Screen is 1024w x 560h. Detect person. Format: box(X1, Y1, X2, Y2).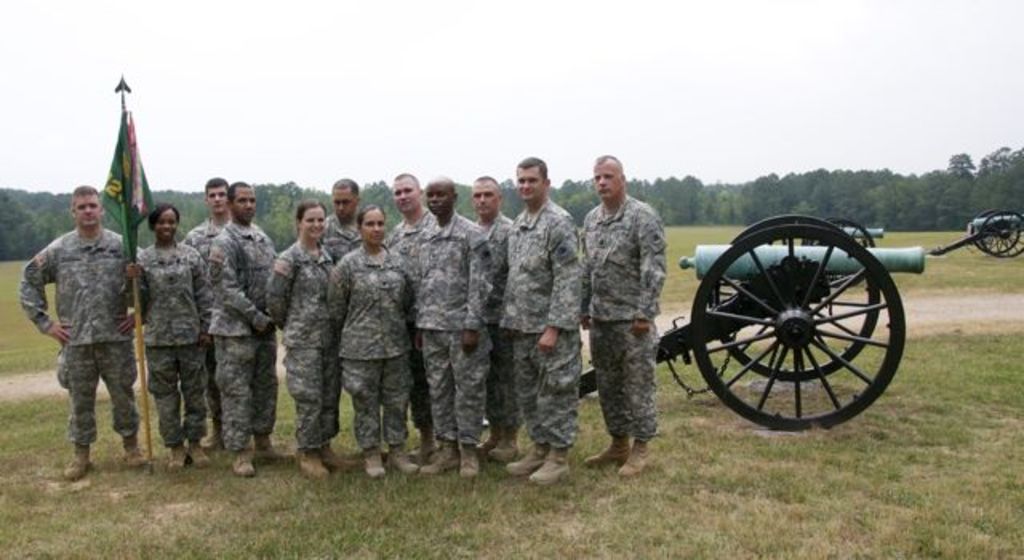
box(323, 198, 414, 475).
